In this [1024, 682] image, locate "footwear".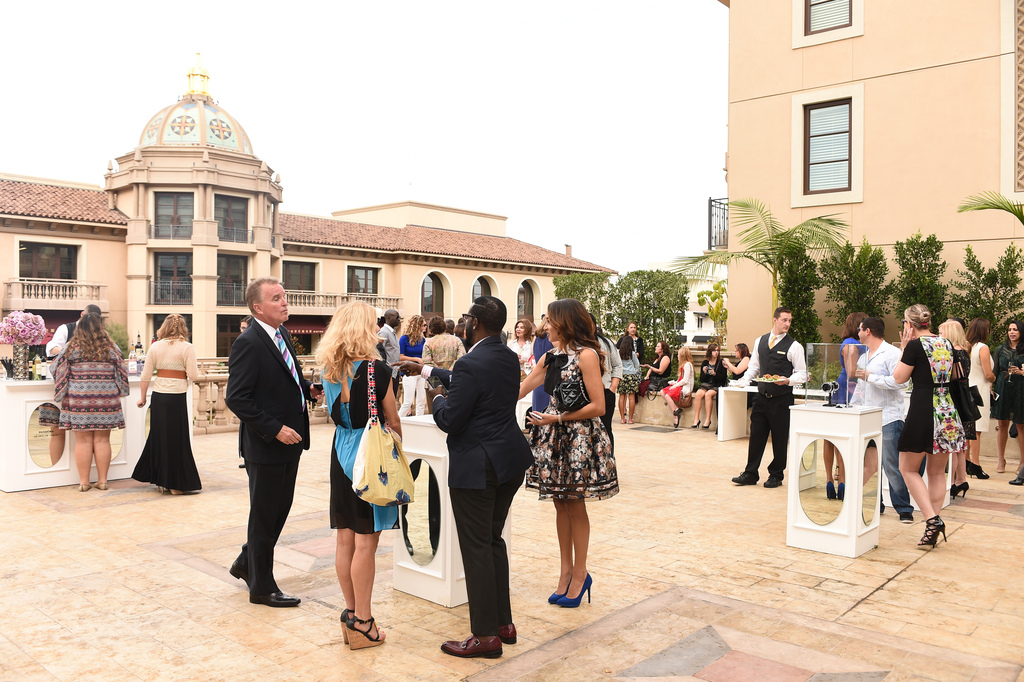
Bounding box: [x1=76, y1=484, x2=88, y2=491].
